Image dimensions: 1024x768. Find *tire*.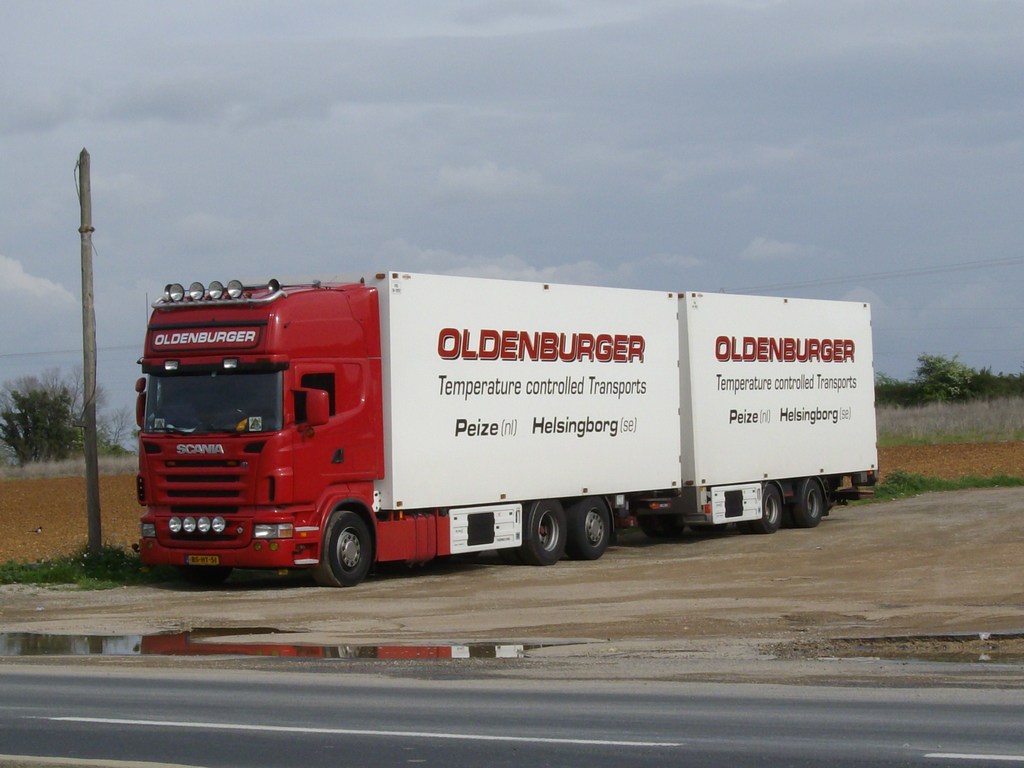
box=[794, 474, 827, 527].
